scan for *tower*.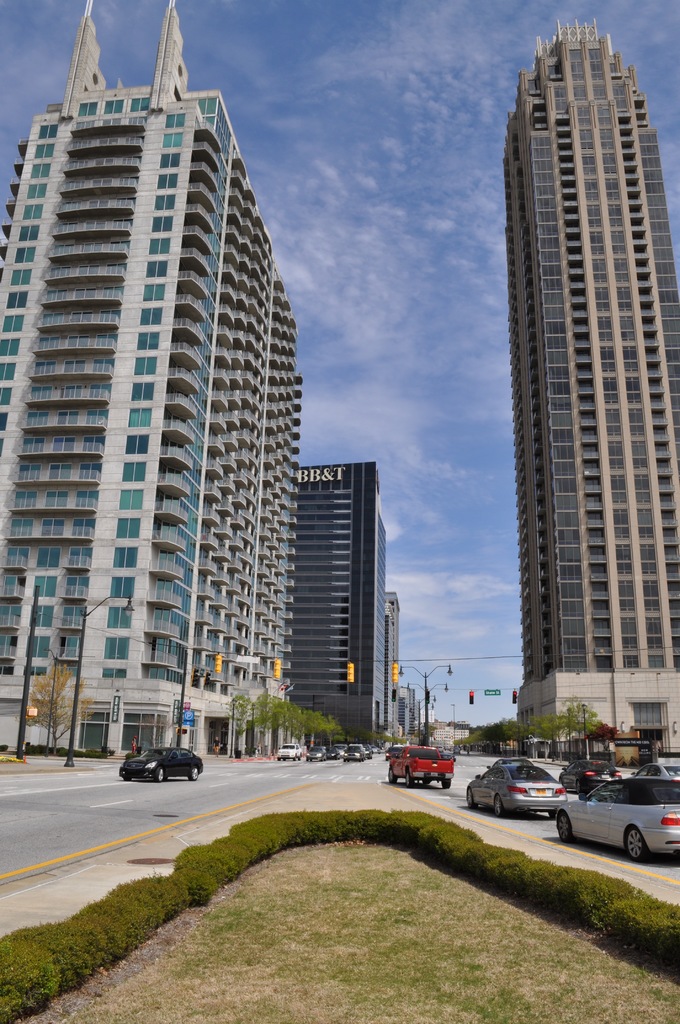
Scan result: 10 18 330 722.
